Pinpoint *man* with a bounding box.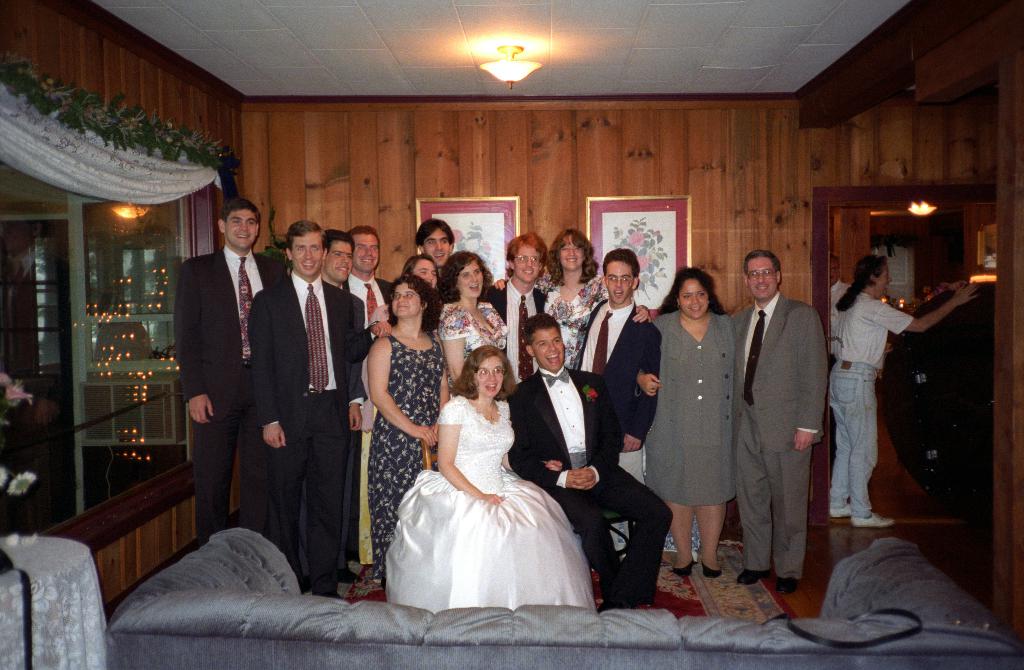
<bbox>414, 215, 459, 272</bbox>.
